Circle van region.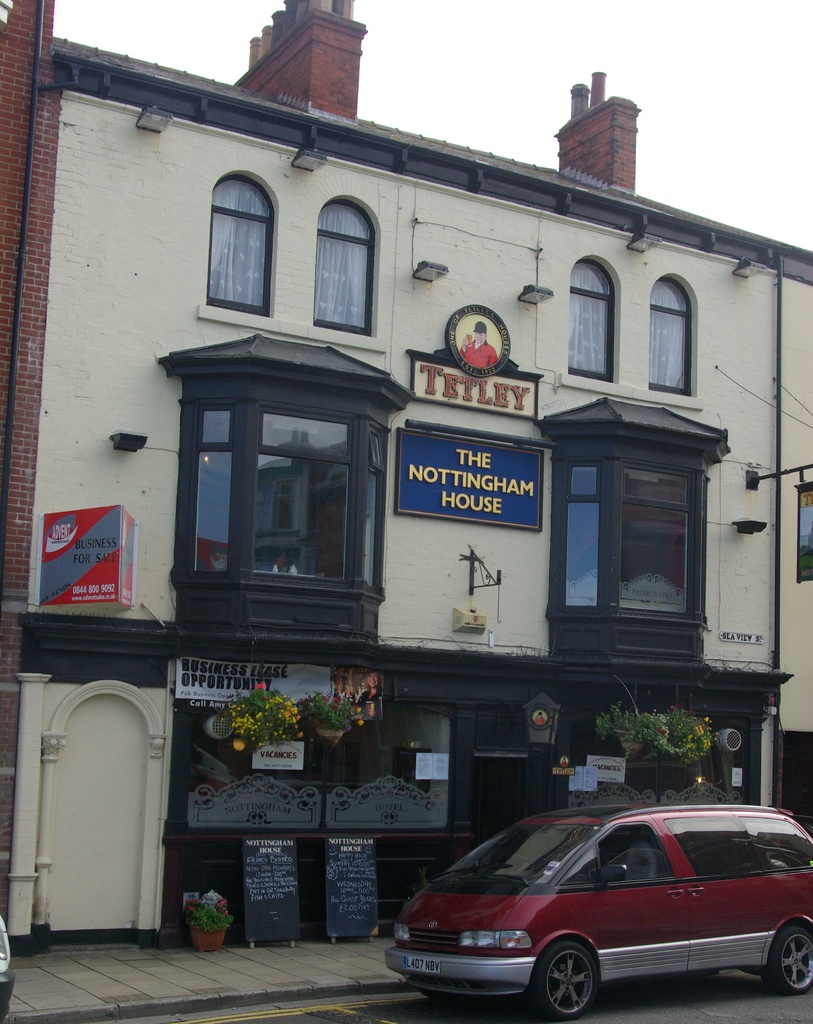
Region: crop(378, 796, 812, 1023).
